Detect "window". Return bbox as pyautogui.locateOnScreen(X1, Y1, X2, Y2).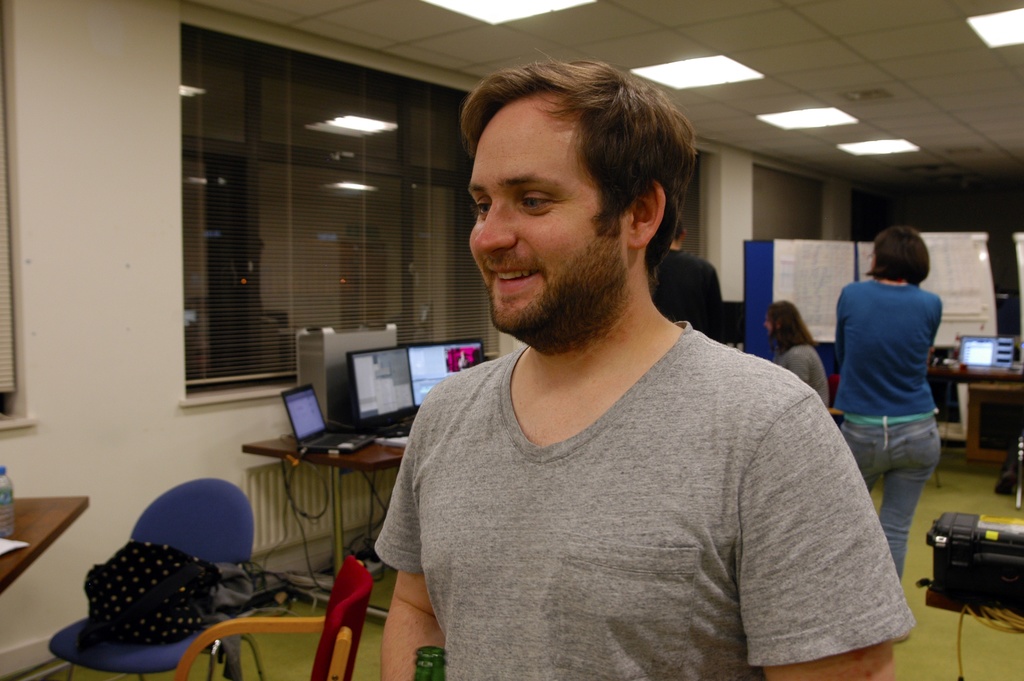
pyautogui.locateOnScreen(178, 25, 499, 395).
